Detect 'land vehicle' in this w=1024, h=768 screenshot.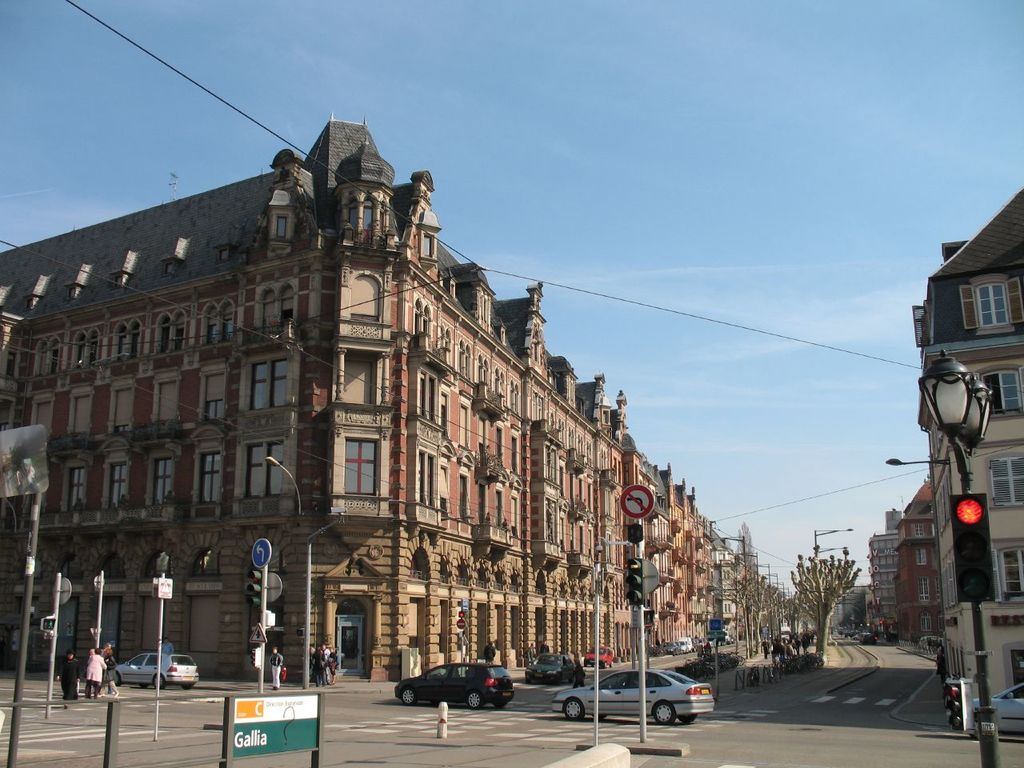
Detection: BBox(549, 670, 714, 724).
